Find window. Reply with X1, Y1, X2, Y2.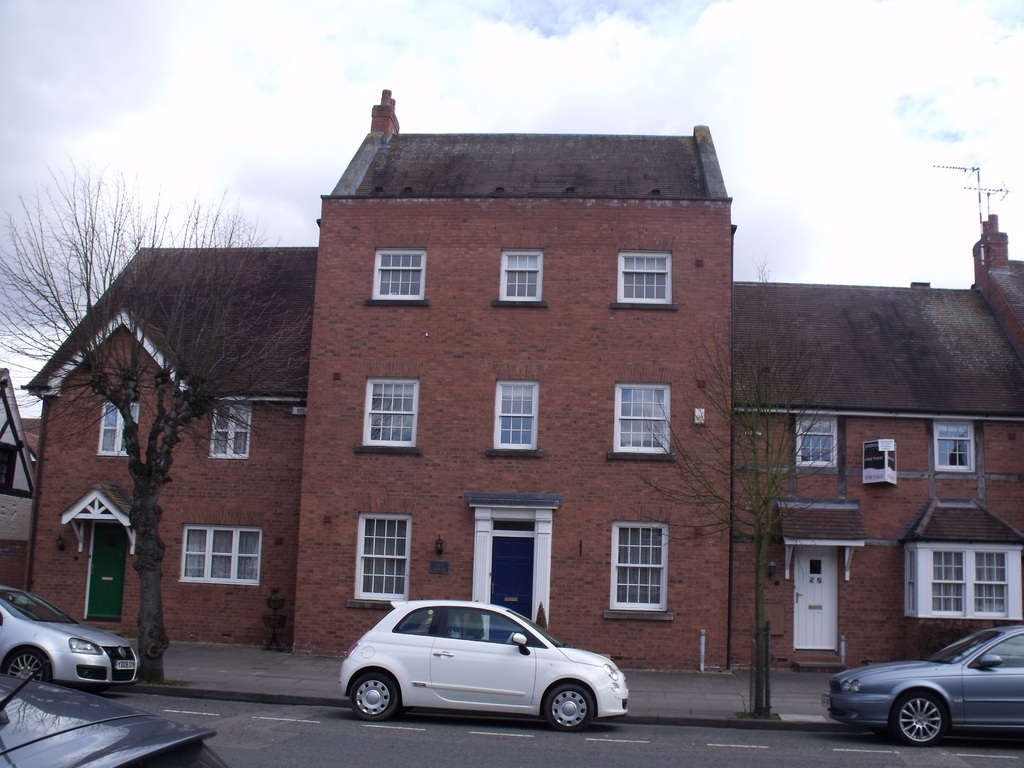
178, 525, 263, 587.
